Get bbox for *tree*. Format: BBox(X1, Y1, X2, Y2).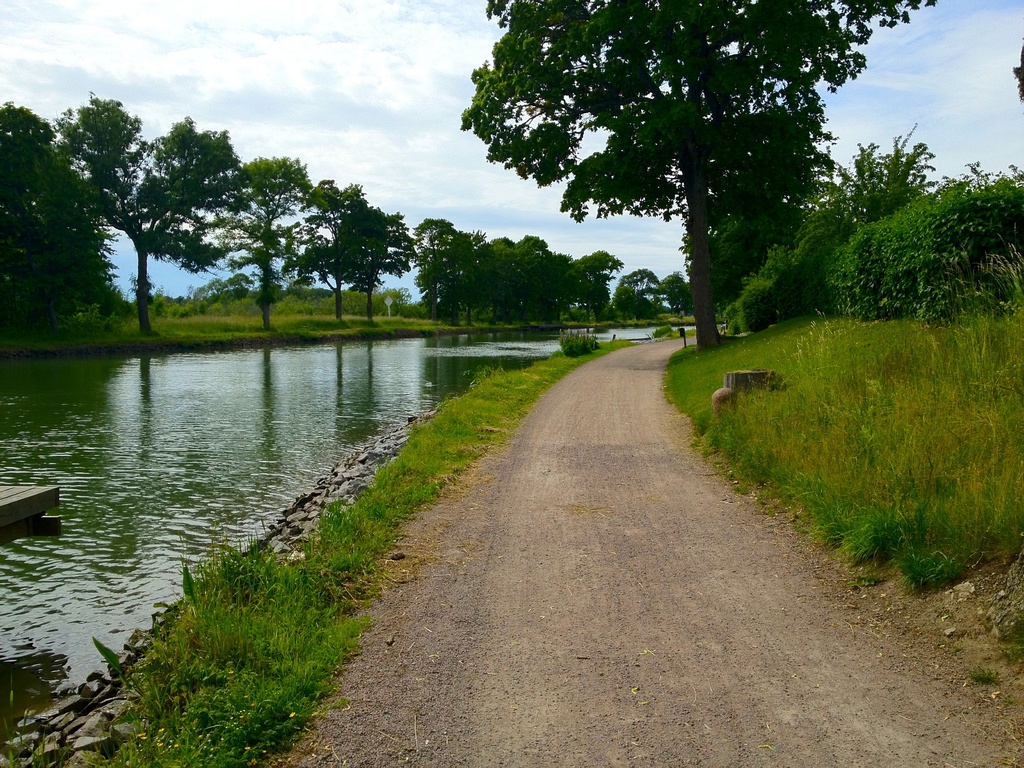
BBox(0, 103, 123, 328).
